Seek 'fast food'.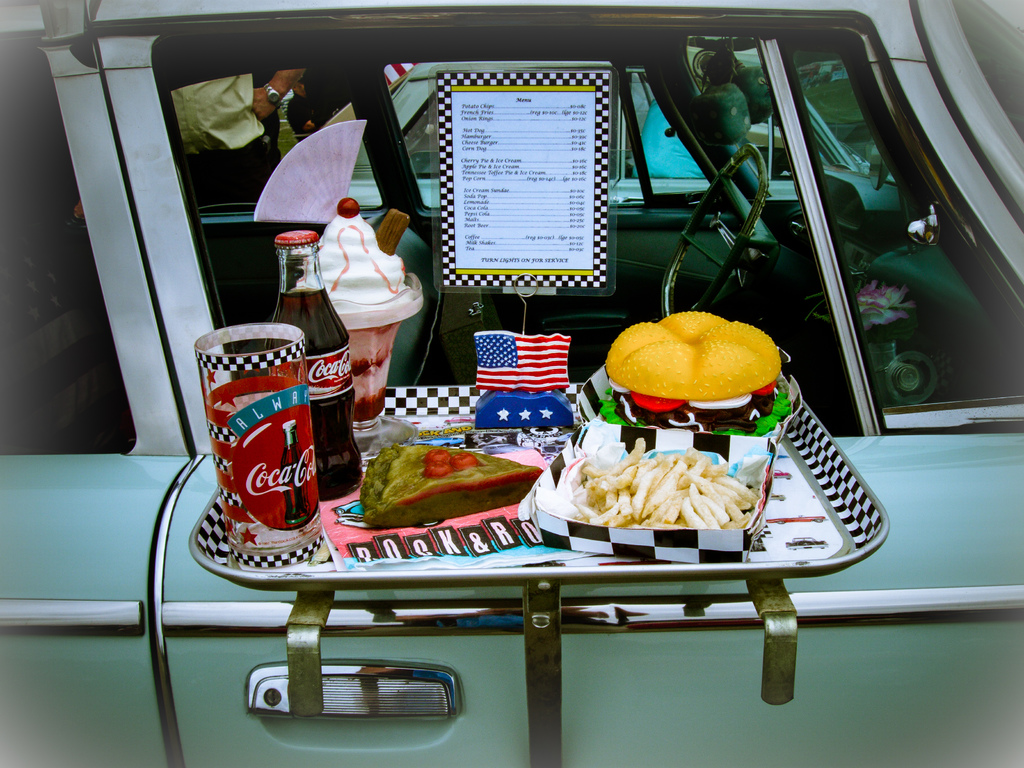
left=364, top=433, right=558, bottom=545.
